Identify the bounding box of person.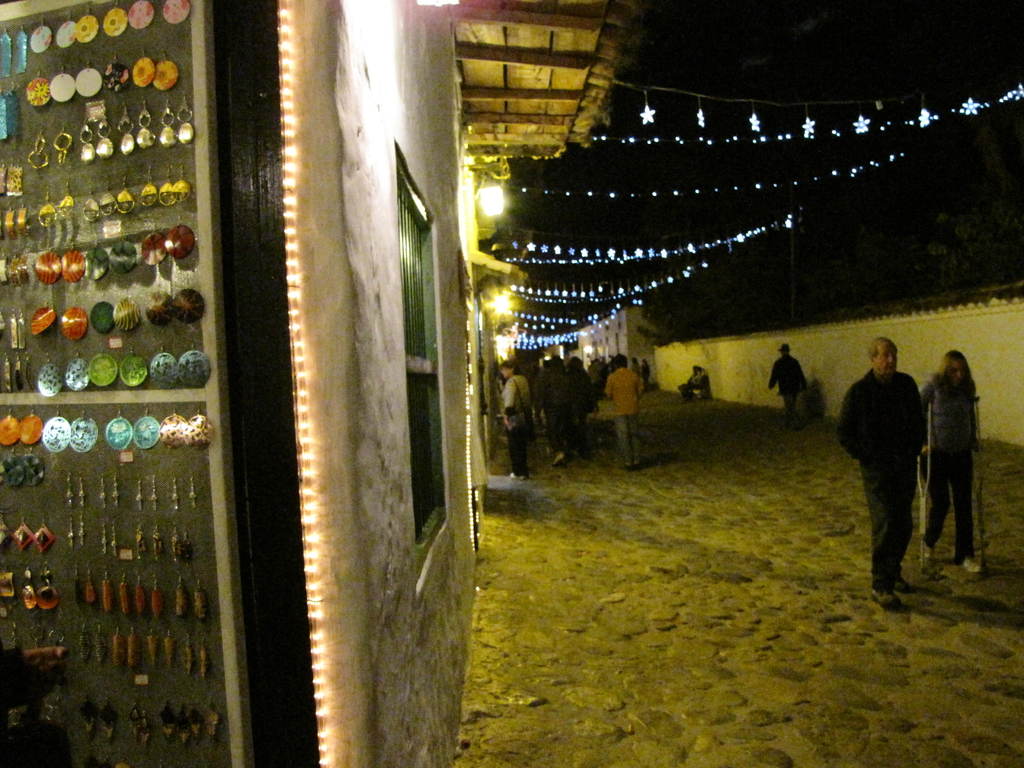
915:349:985:589.
